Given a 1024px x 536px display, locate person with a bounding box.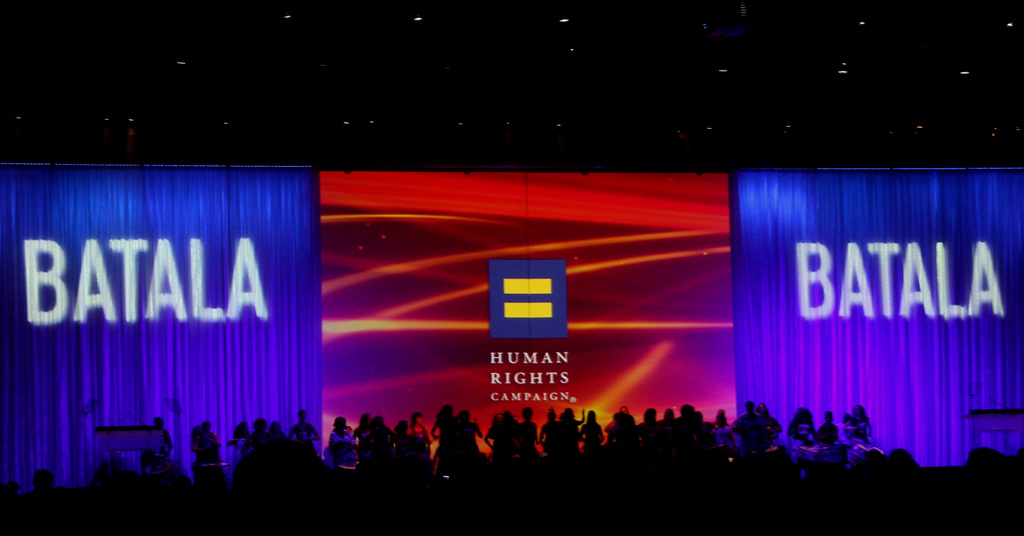
Located: 510:403:552:466.
